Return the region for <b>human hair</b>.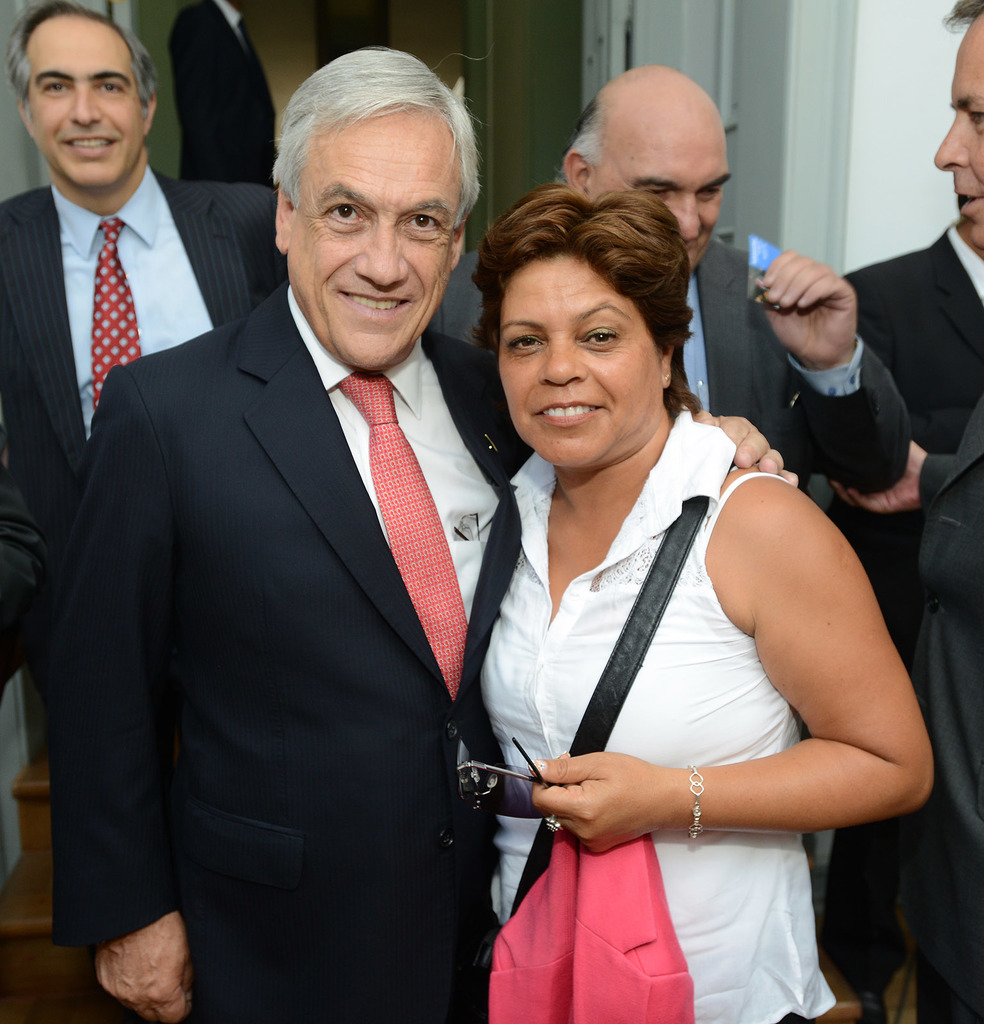
(x1=275, y1=42, x2=483, y2=229).
